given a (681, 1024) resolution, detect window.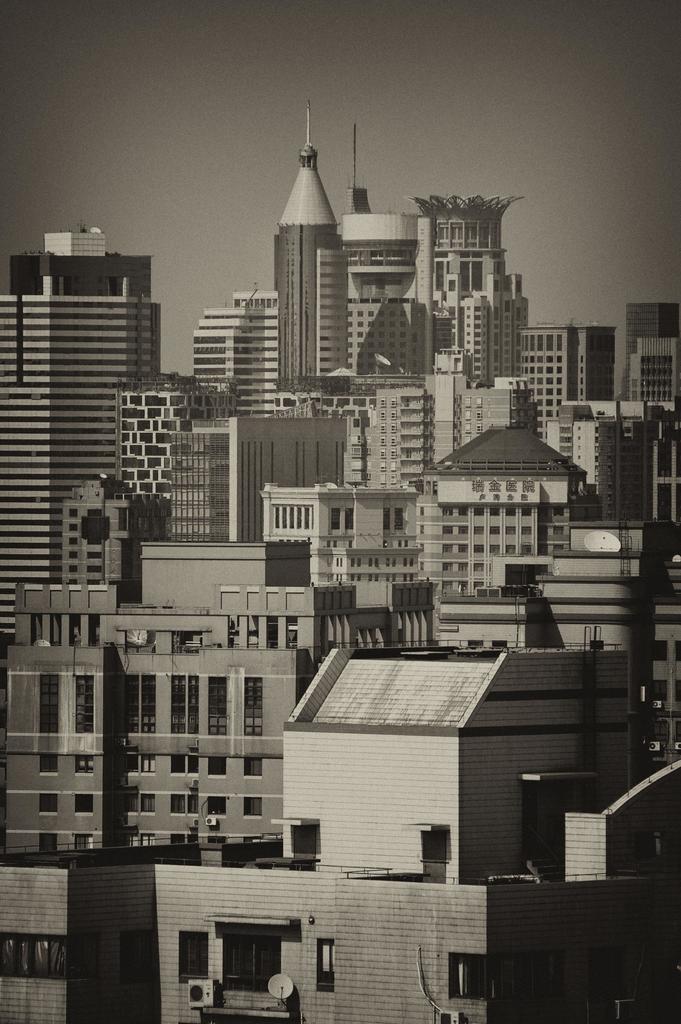
rect(76, 756, 95, 774).
